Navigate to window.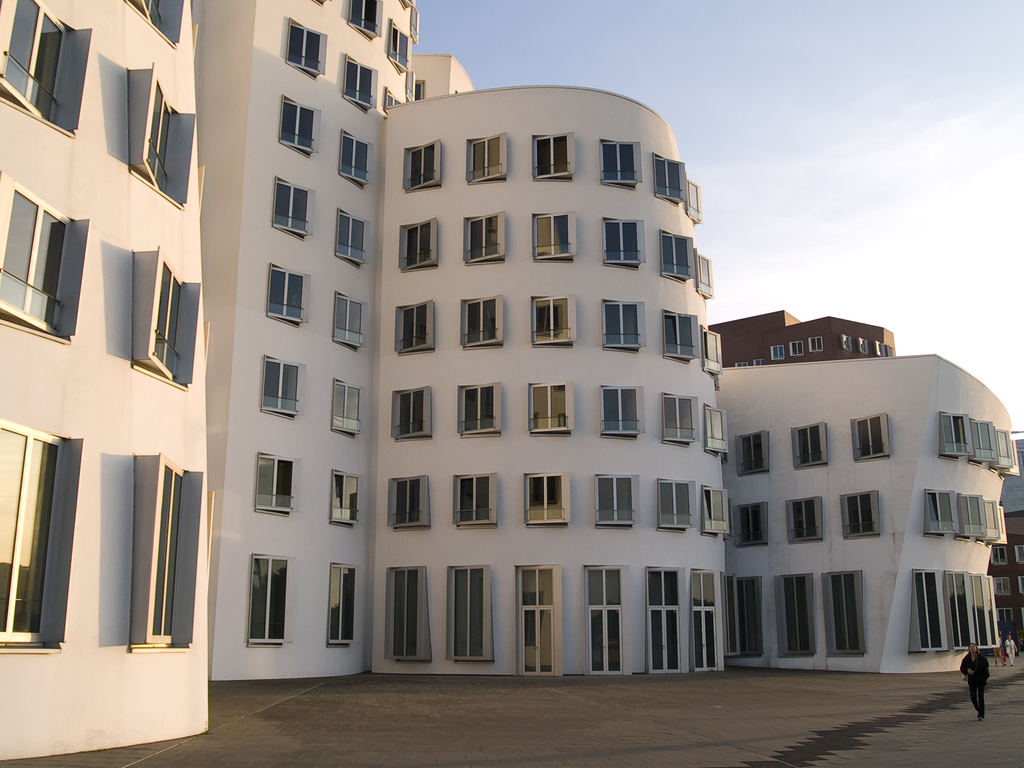
Navigation target: box=[690, 571, 717, 610].
